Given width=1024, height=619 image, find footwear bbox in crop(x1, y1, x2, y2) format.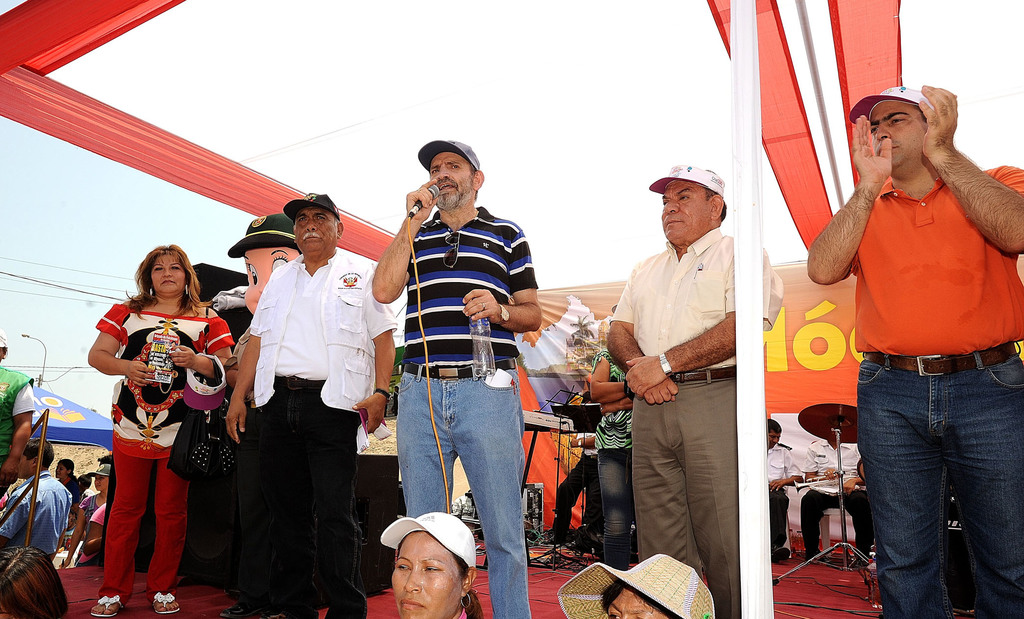
crop(84, 591, 122, 613).
